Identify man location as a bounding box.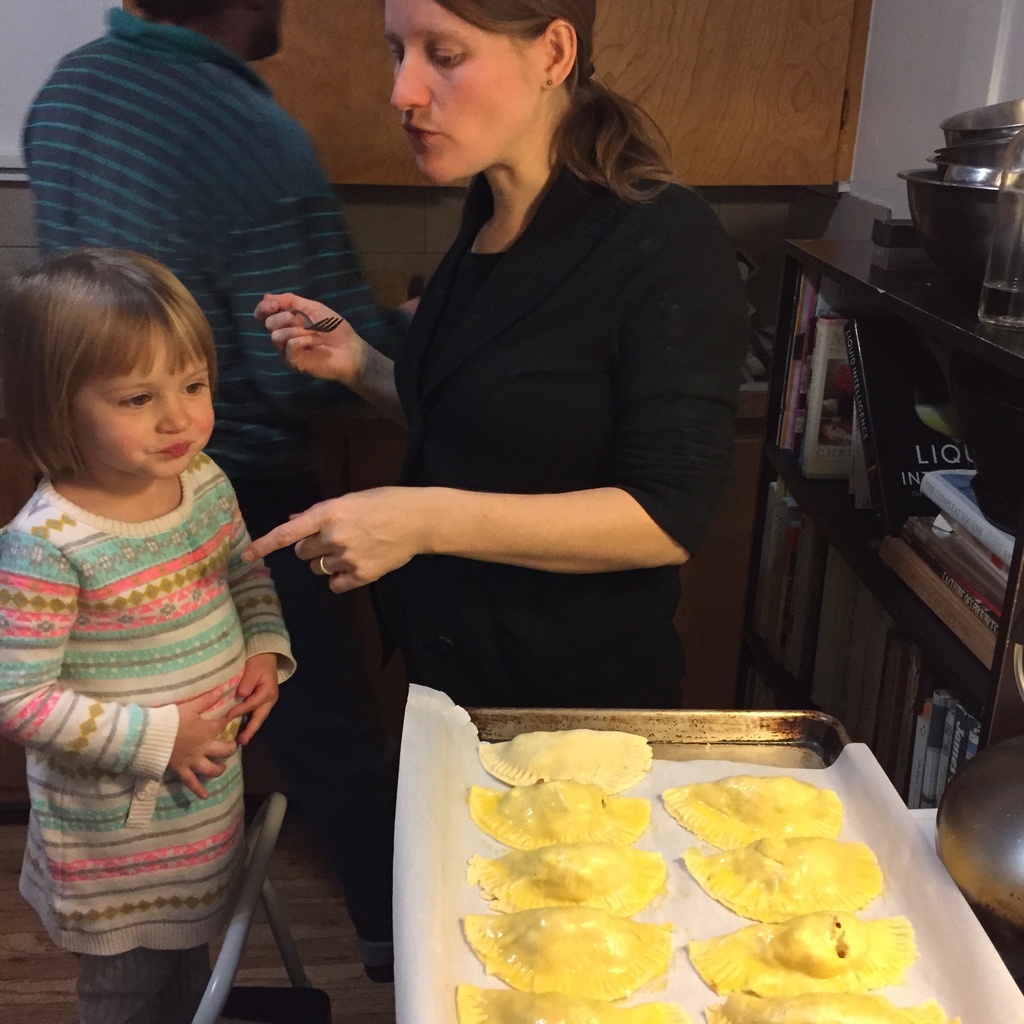
264, 23, 765, 748.
